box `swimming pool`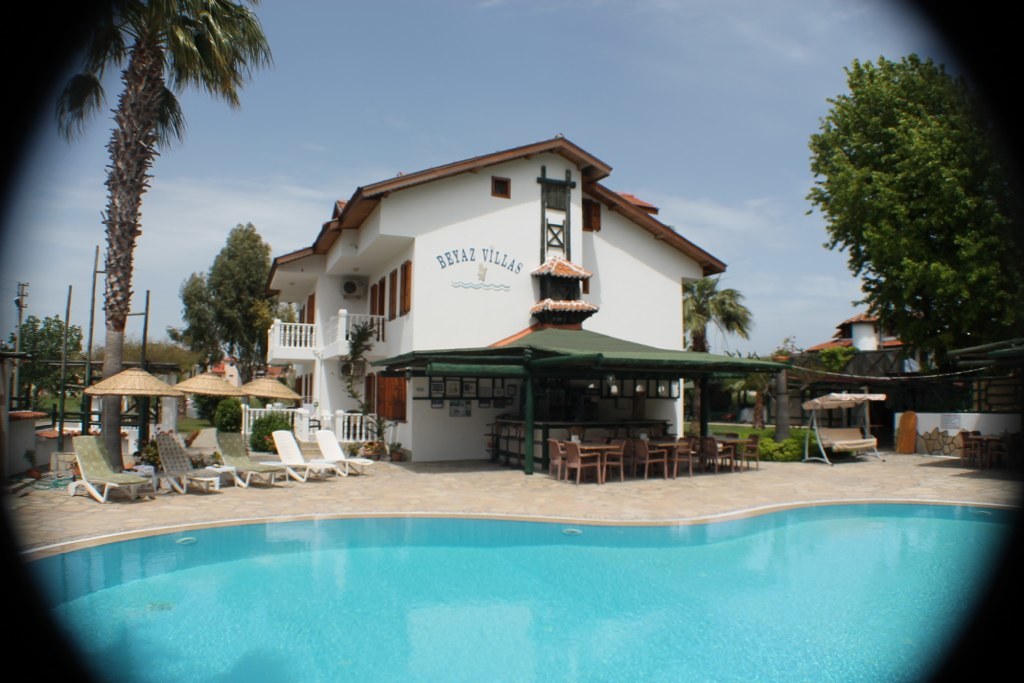
<bbox>0, 500, 1023, 682</bbox>
